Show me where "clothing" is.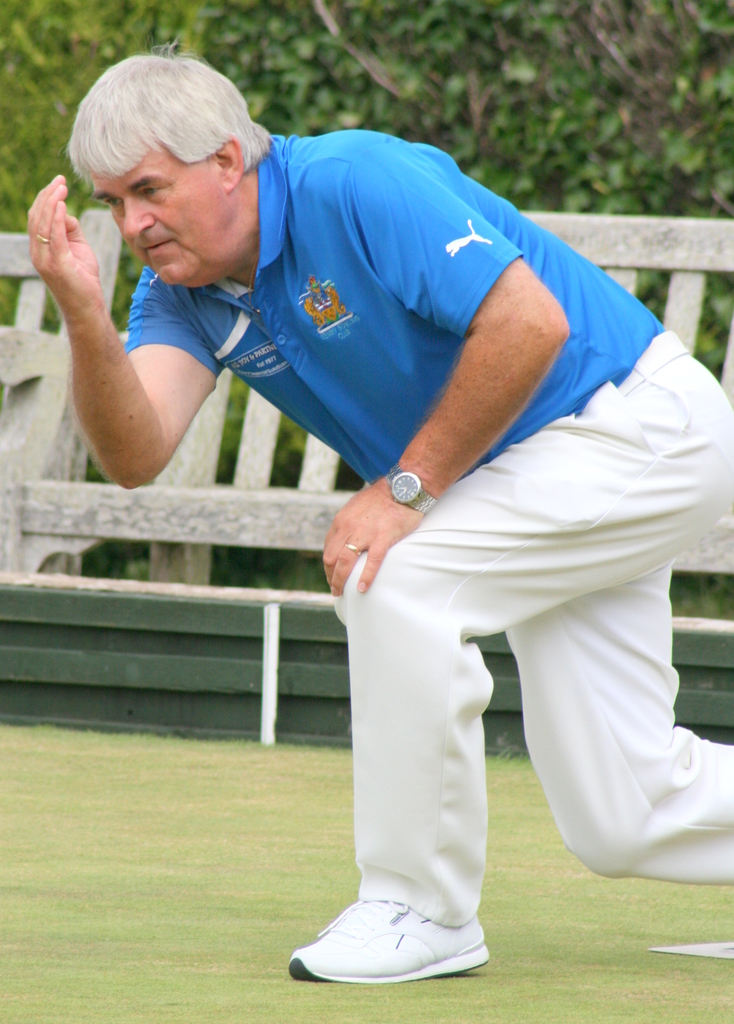
"clothing" is at pyautogui.locateOnScreen(310, 187, 694, 927).
